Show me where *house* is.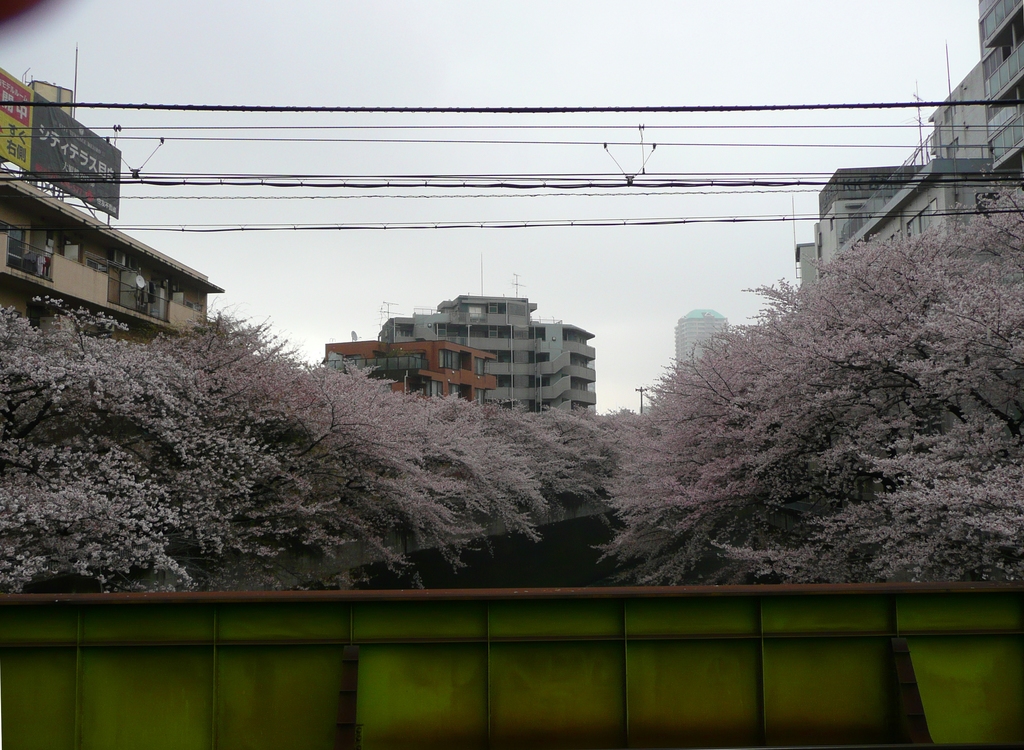
*house* is at box(370, 283, 602, 419).
